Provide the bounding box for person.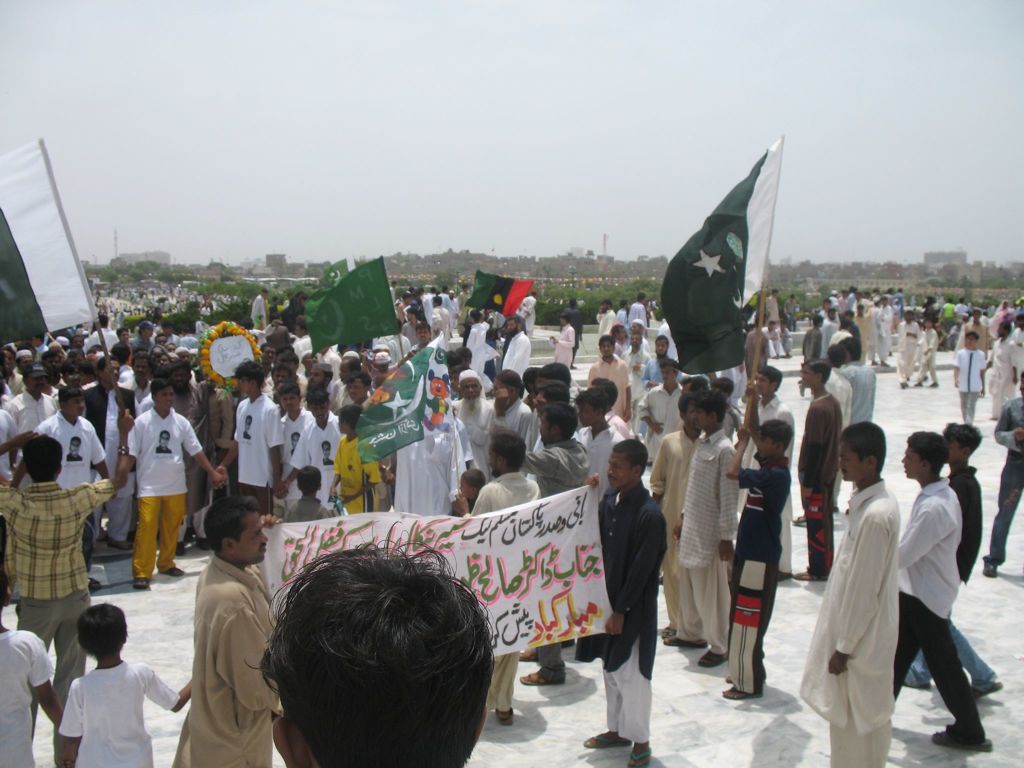
0 405 131 739.
